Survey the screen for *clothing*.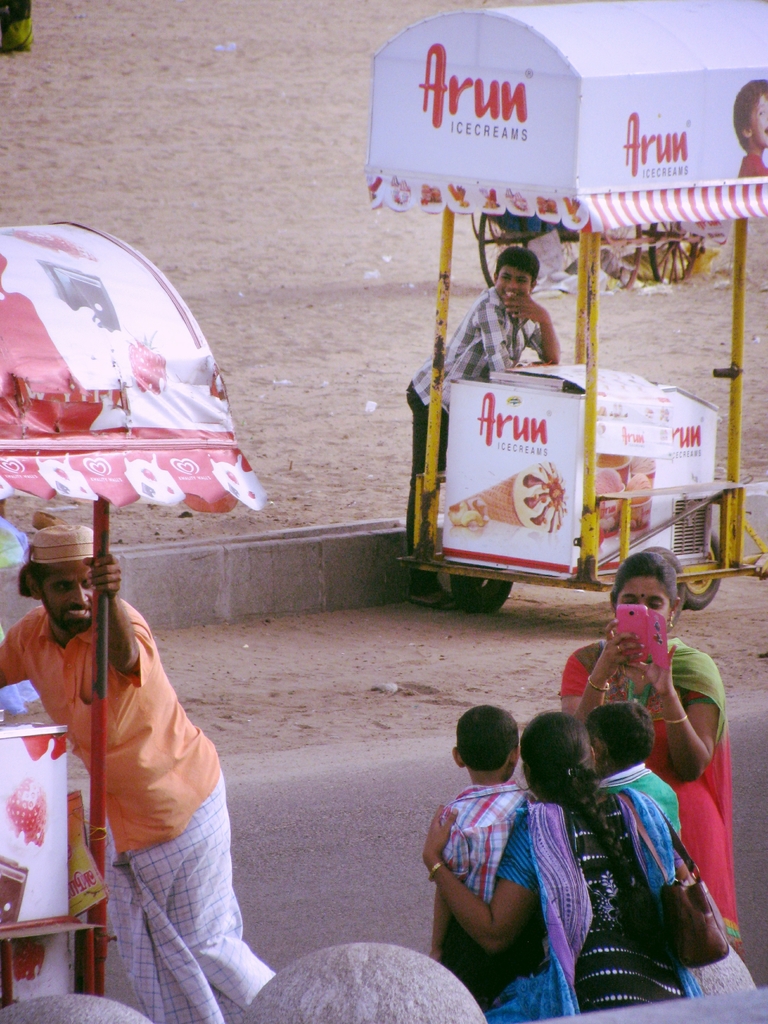
Survey found: [470,790,604,1015].
